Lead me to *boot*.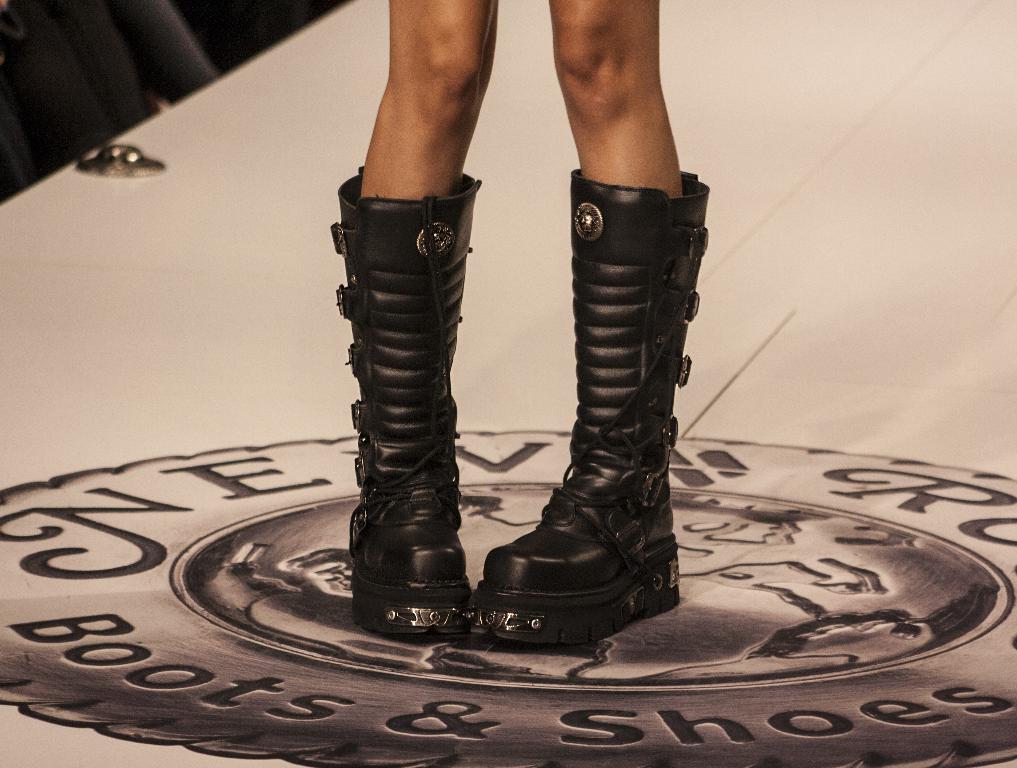
Lead to <bbox>325, 177, 489, 641</bbox>.
